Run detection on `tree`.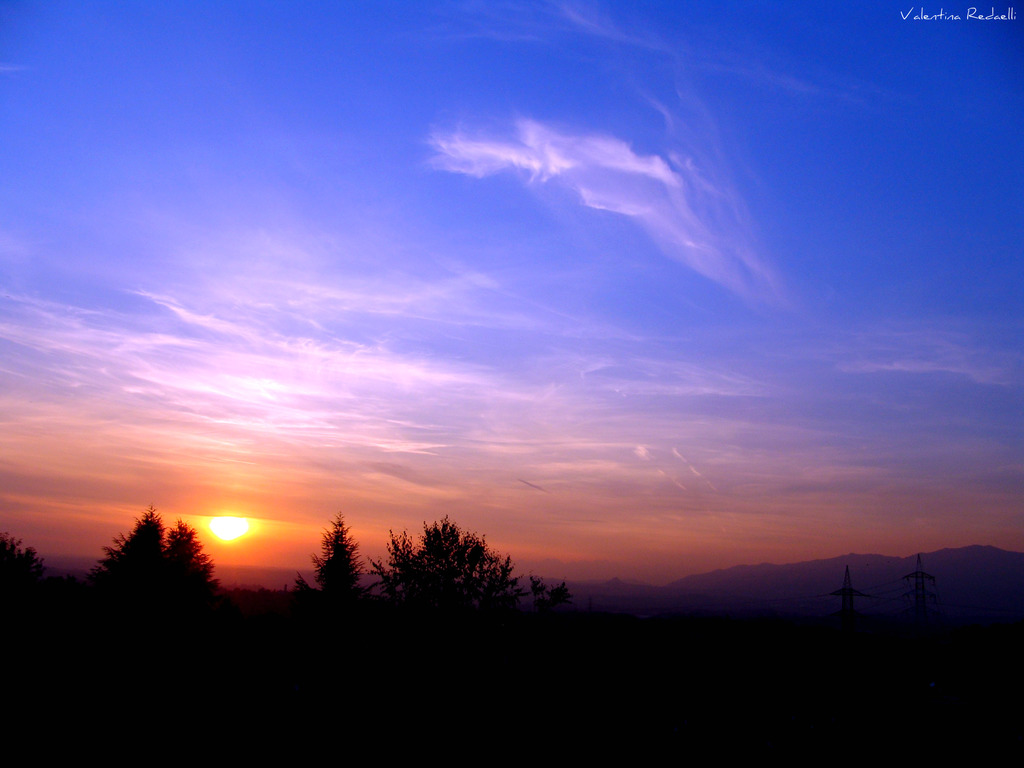
Result: {"left": 298, "top": 515, "right": 378, "bottom": 618}.
